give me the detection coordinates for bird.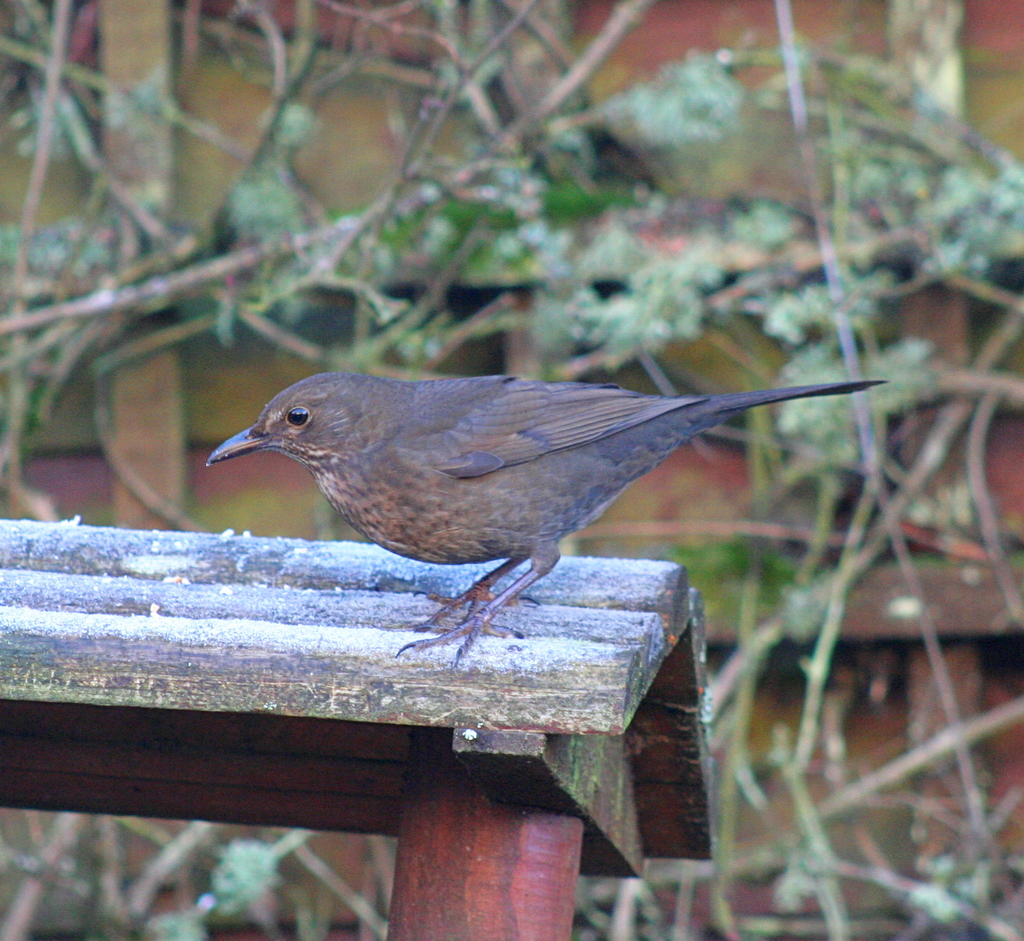
168:341:872:639.
